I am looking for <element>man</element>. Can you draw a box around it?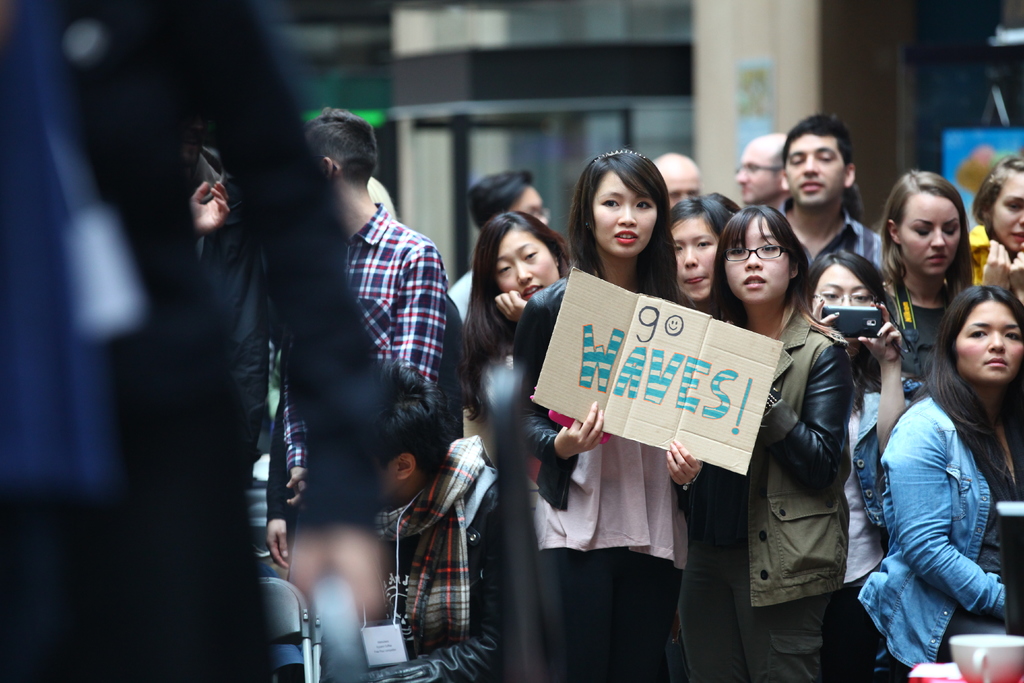
Sure, the bounding box is box=[448, 170, 550, 326].
